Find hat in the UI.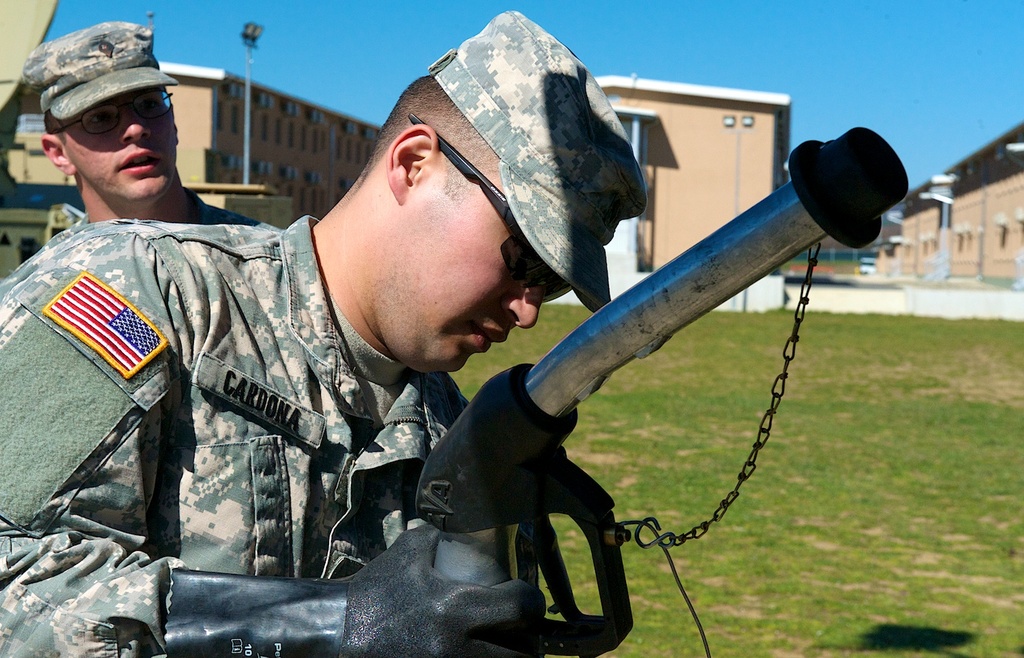
UI element at 29/17/184/139.
